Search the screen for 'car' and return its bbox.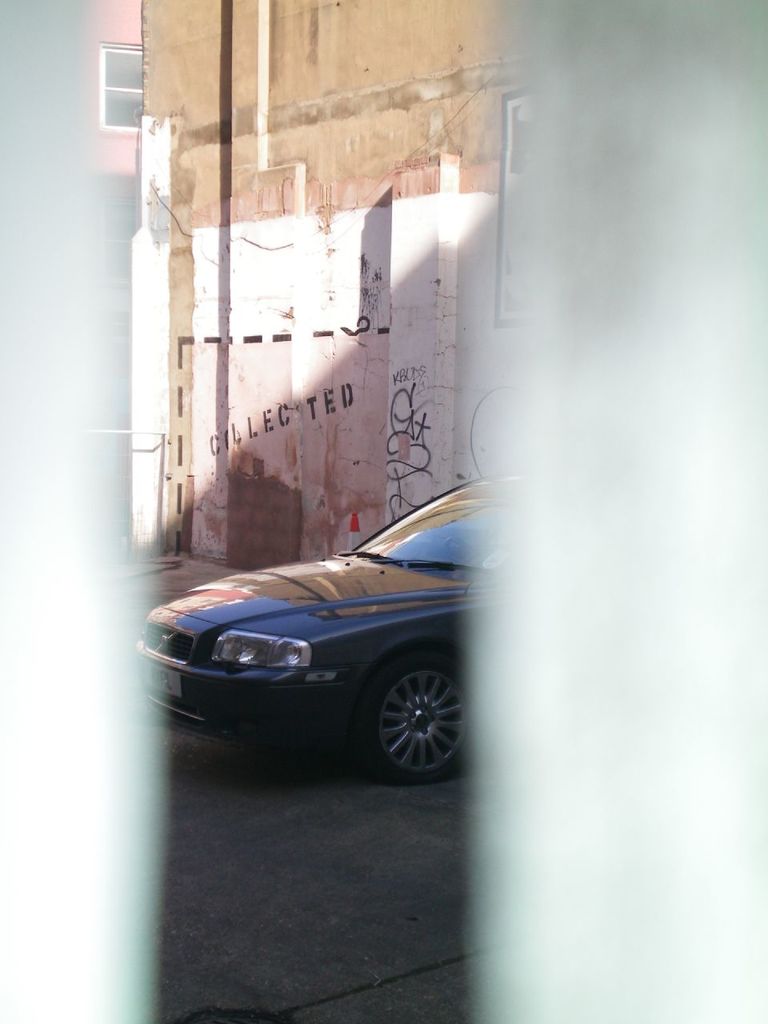
Found: Rect(126, 491, 502, 788).
